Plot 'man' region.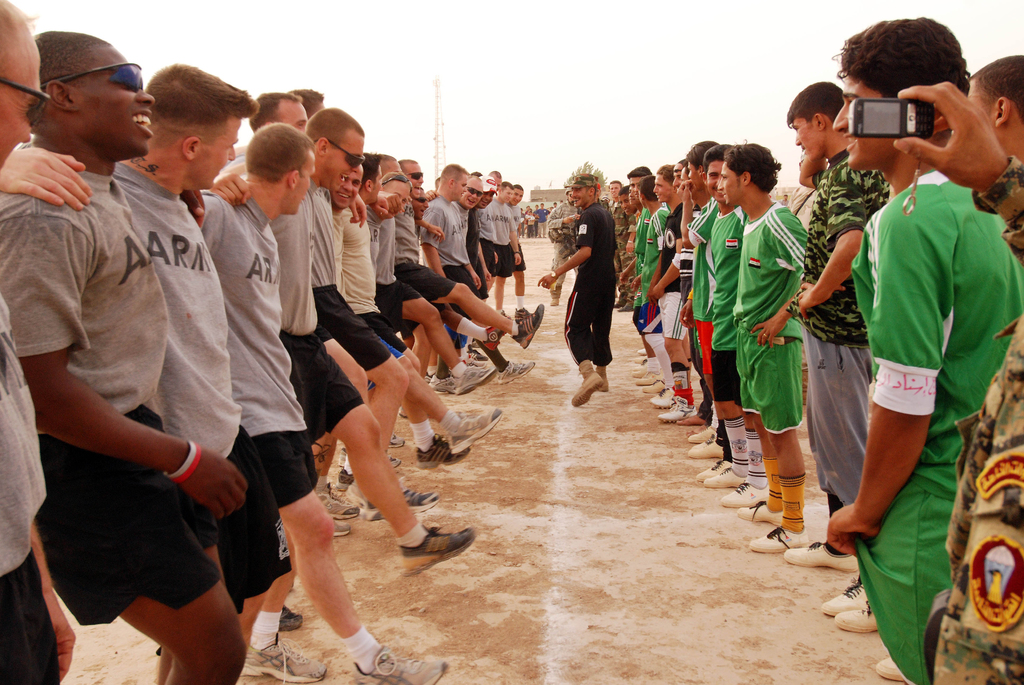
Plotted at crop(822, 16, 1023, 683).
